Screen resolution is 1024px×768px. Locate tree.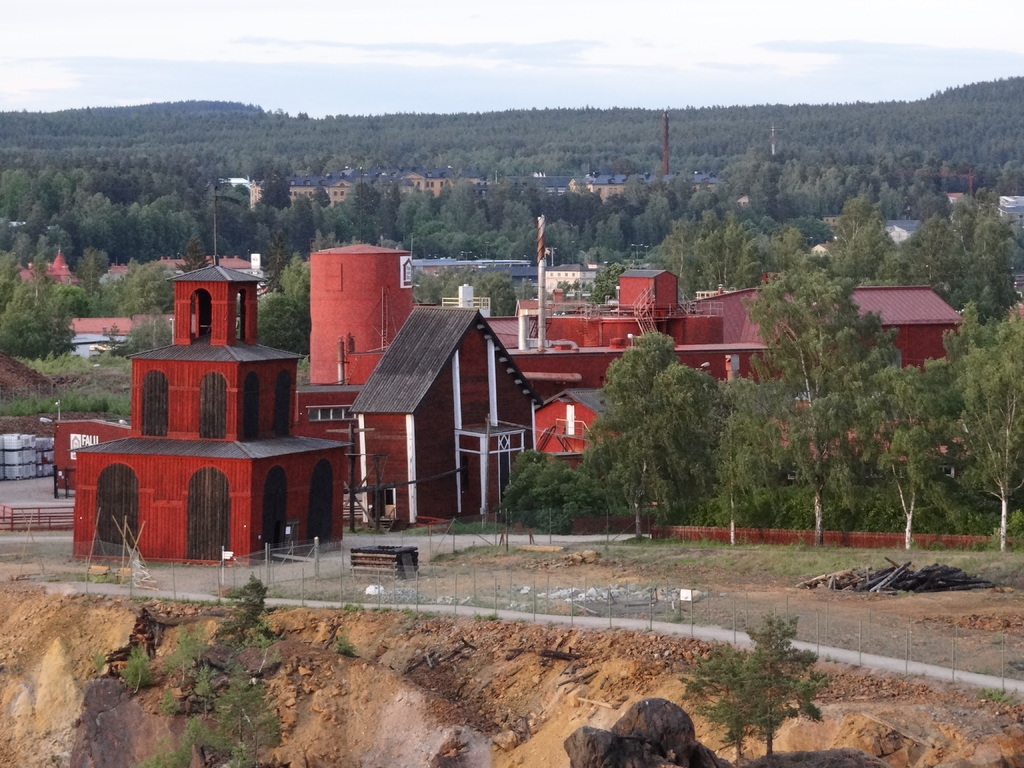
256, 292, 304, 357.
